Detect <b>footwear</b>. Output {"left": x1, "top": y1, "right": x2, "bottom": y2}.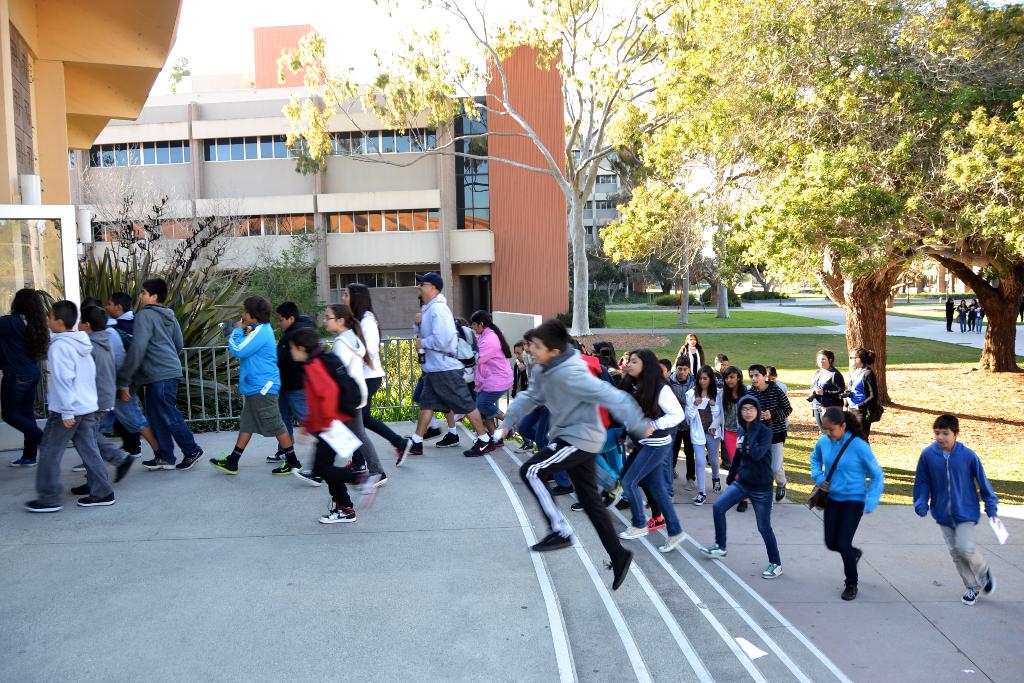
{"left": 691, "top": 491, "right": 709, "bottom": 507}.
